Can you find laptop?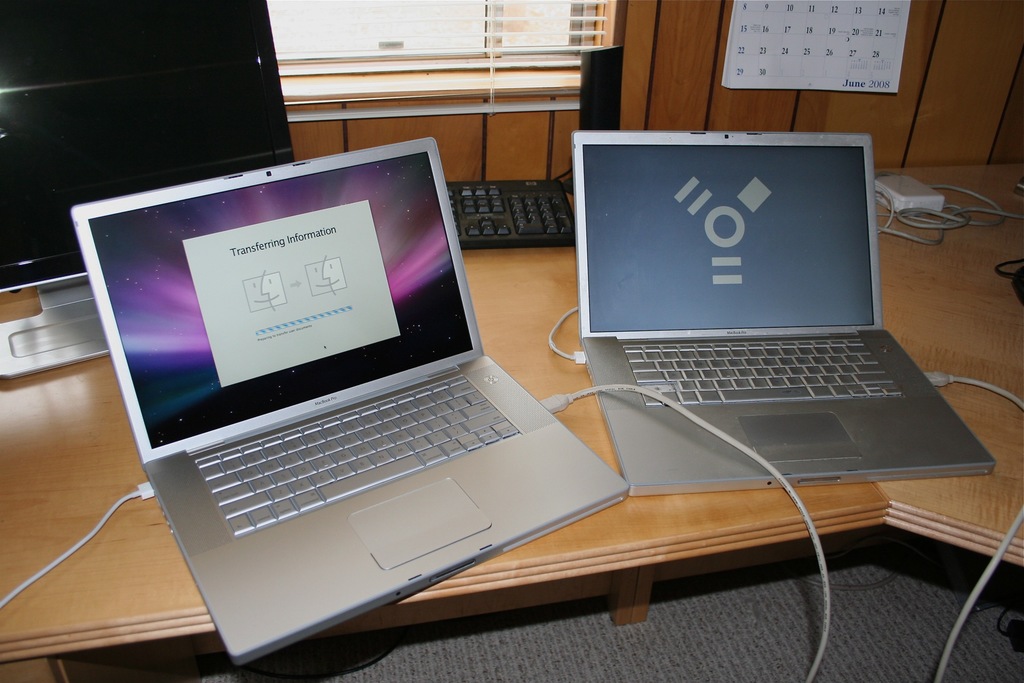
Yes, bounding box: <box>69,139,630,666</box>.
